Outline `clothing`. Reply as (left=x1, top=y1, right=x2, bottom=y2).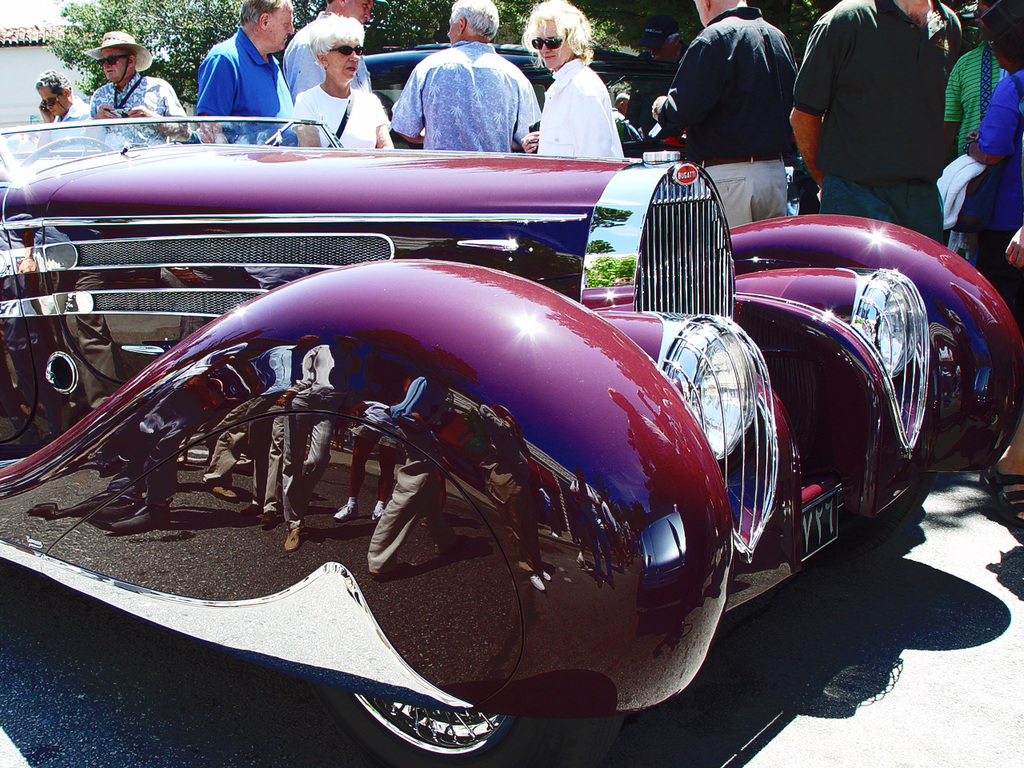
(left=277, top=0, right=371, bottom=104).
